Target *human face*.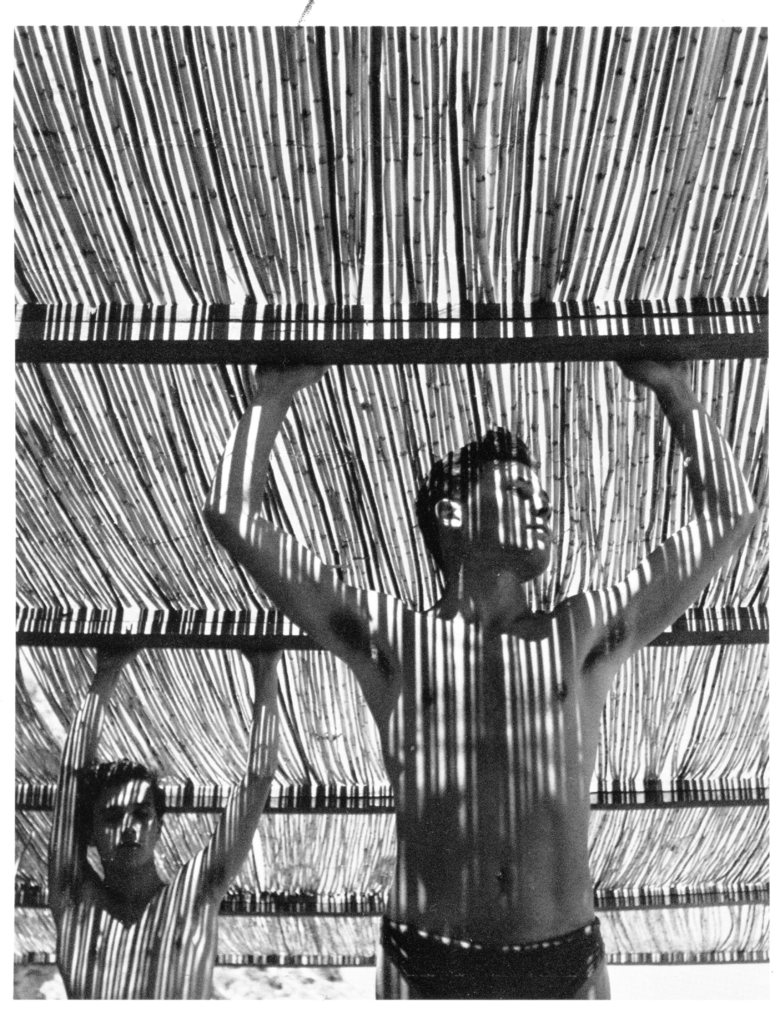
Target region: (462,451,555,563).
